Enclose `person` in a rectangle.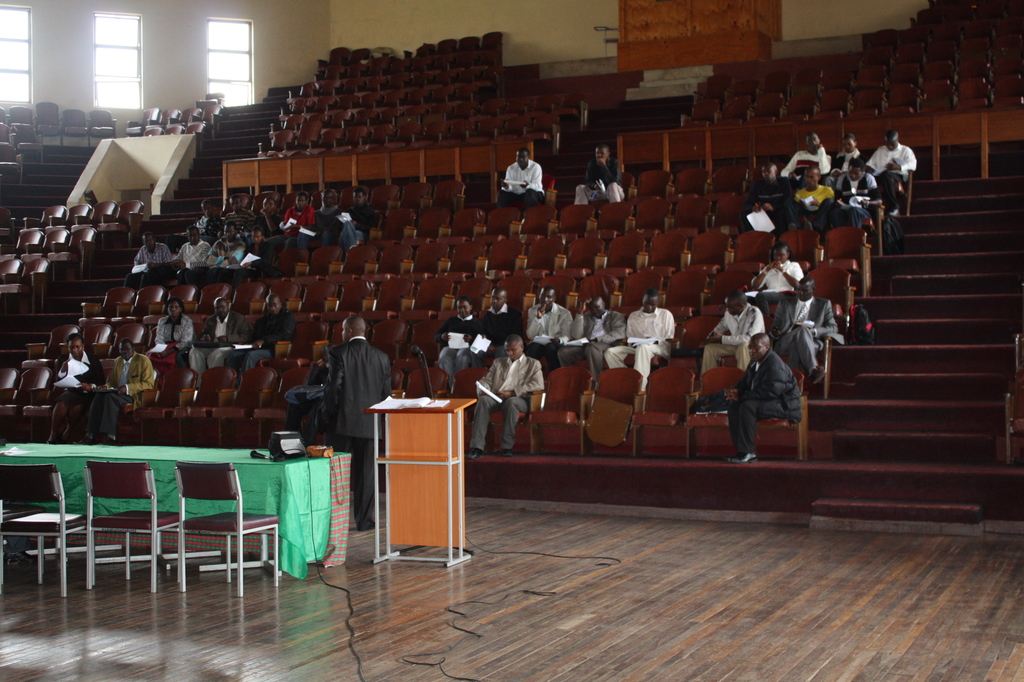
[749, 238, 804, 327].
